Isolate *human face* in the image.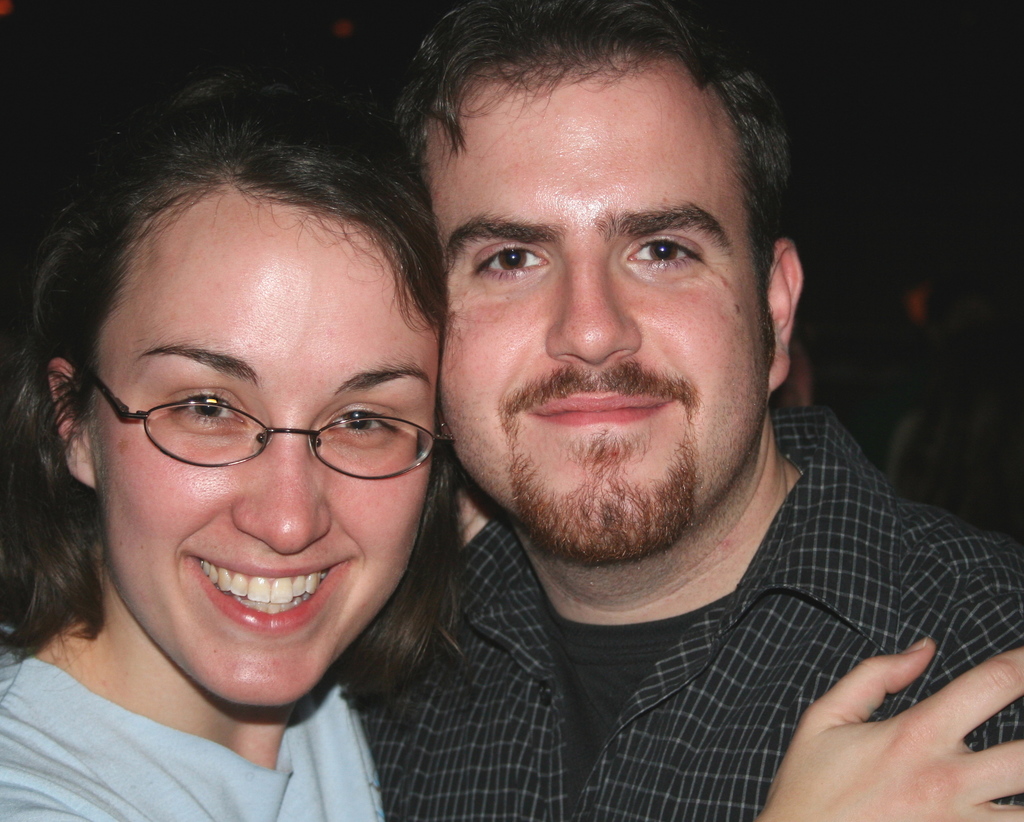
Isolated region: (438, 57, 764, 560).
